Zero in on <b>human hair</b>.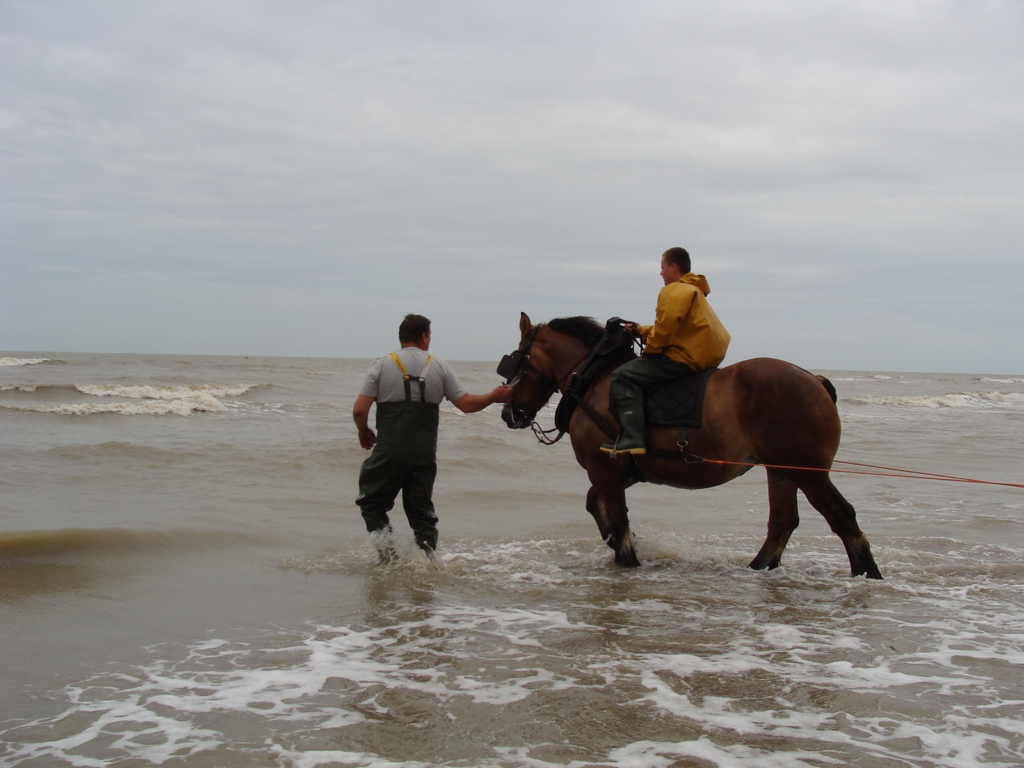
Zeroed in: box(394, 312, 431, 344).
